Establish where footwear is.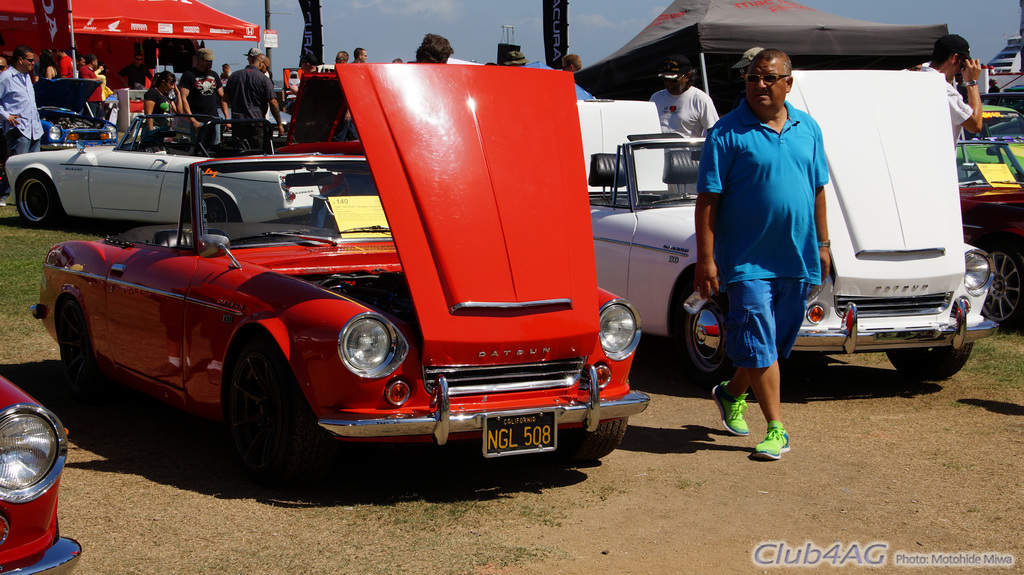
Established at select_region(0, 197, 4, 207).
